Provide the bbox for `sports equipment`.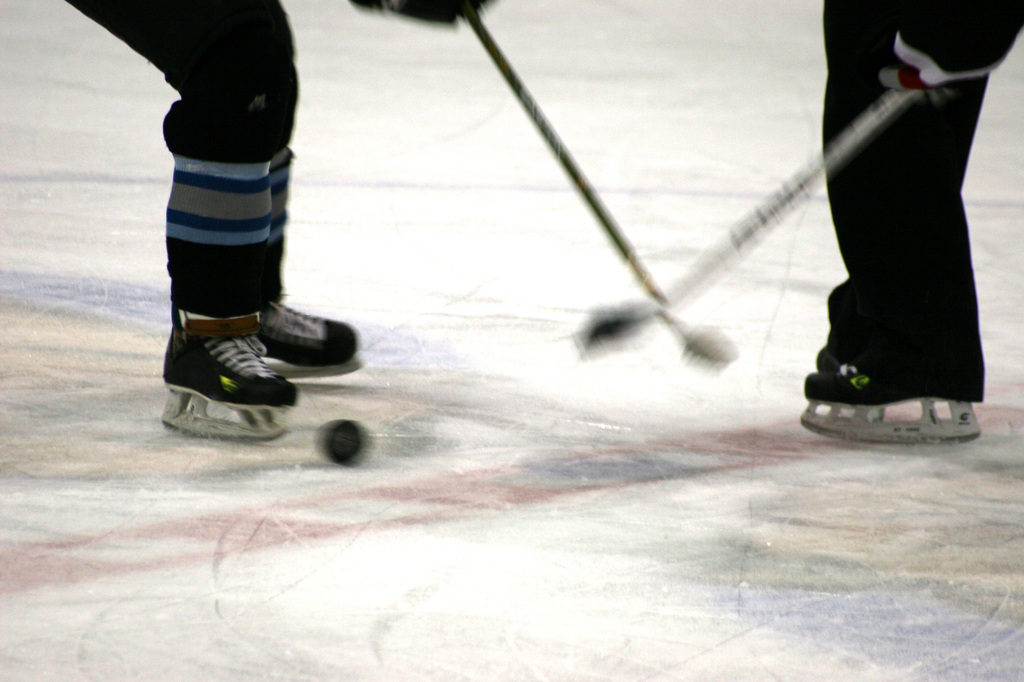
(x1=321, y1=418, x2=370, y2=466).
